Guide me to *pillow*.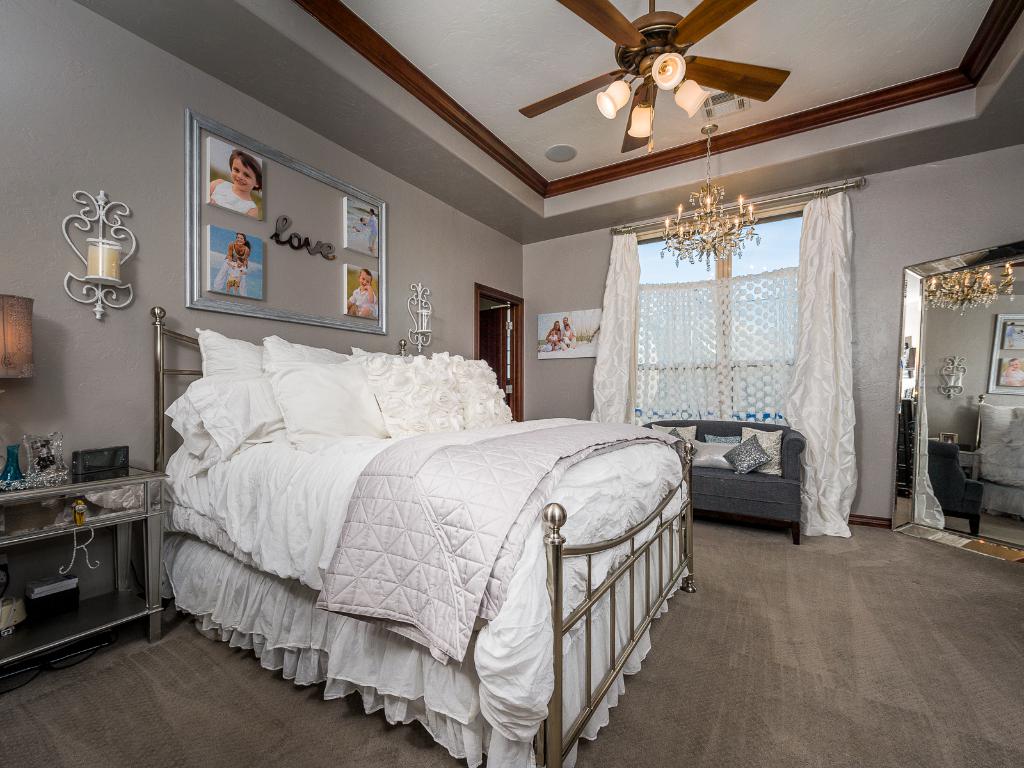
Guidance: x1=684 y1=437 x2=746 y2=475.
